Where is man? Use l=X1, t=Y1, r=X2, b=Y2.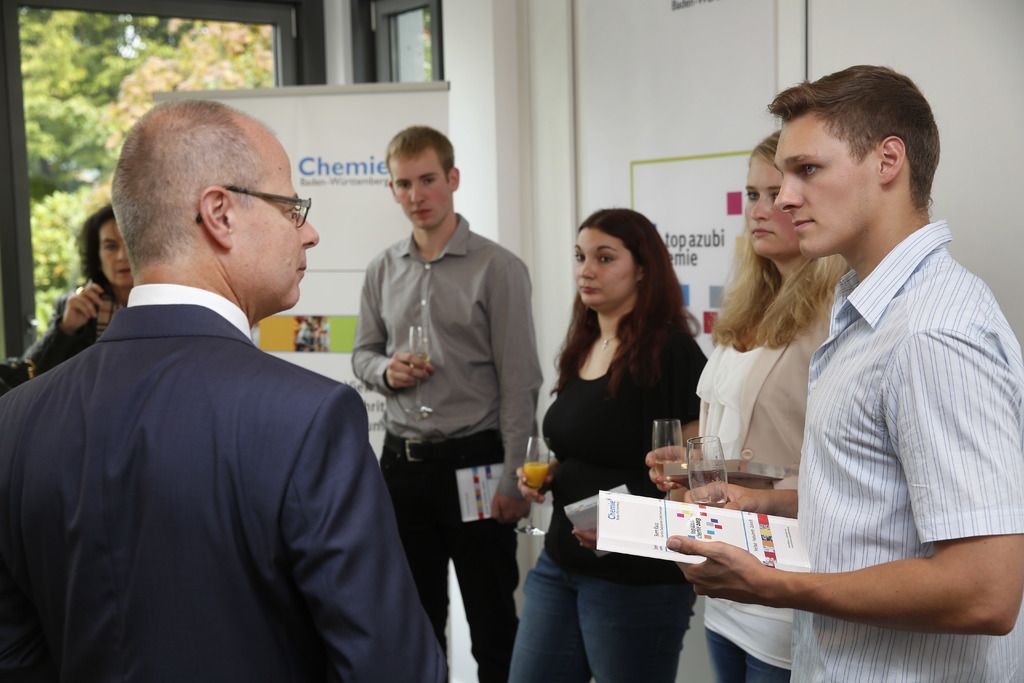
l=670, t=62, r=1023, b=682.
